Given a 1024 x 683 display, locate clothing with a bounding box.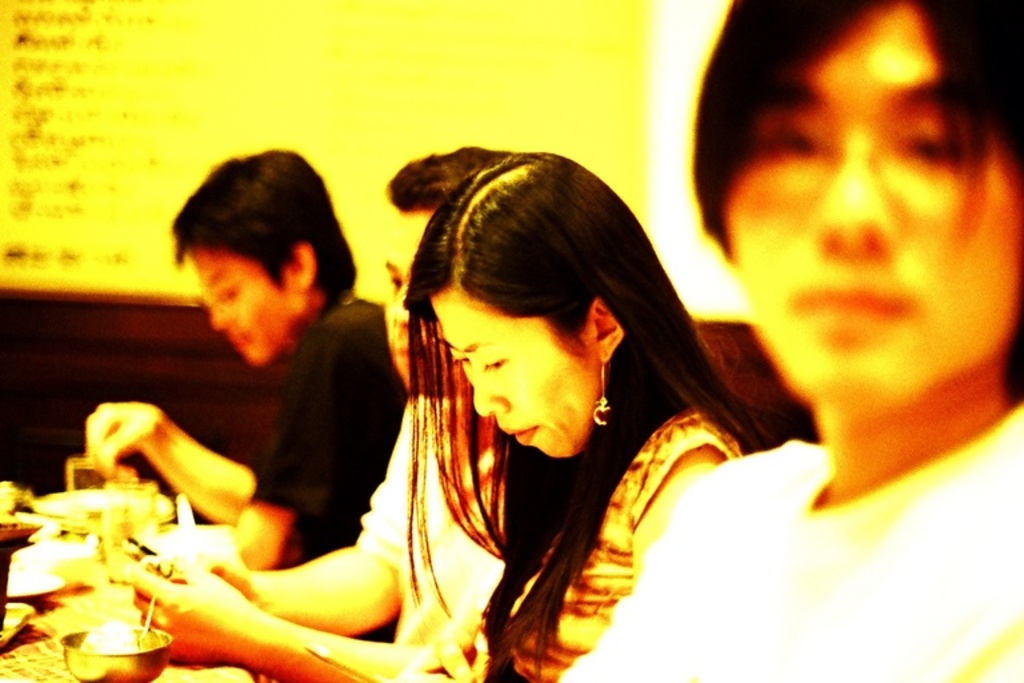
Located: {"left": 351, "top": 392, "right": 504, "bottom": 654}.
